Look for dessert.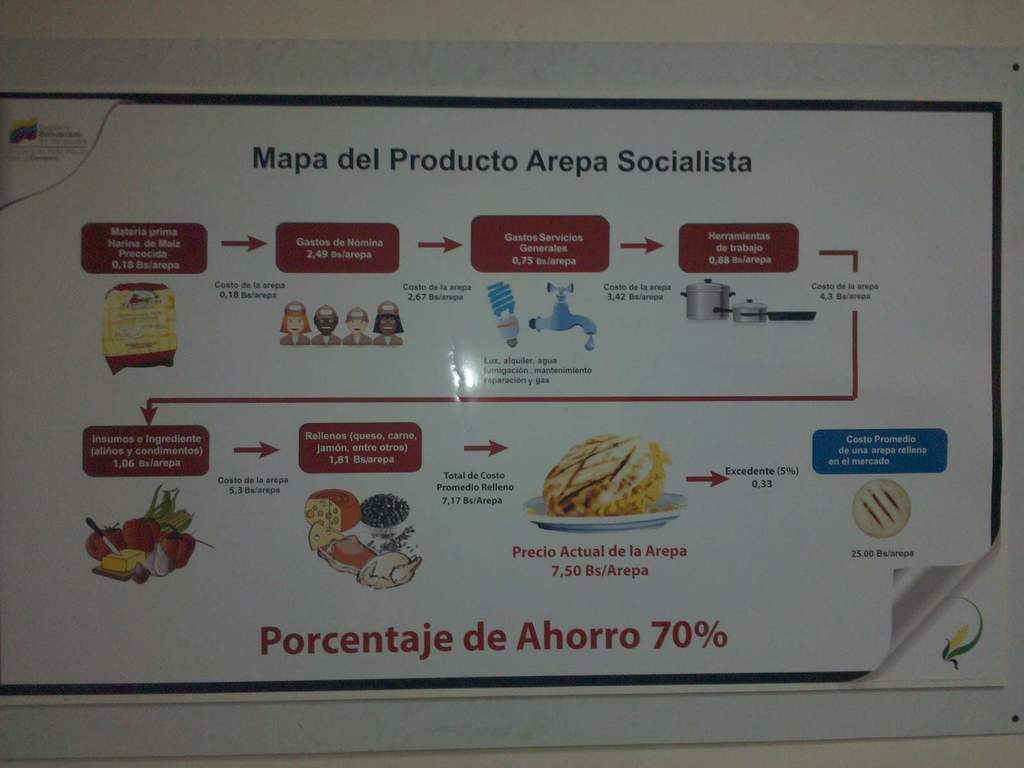
Found: select_region(538, 437, 668, 518).
